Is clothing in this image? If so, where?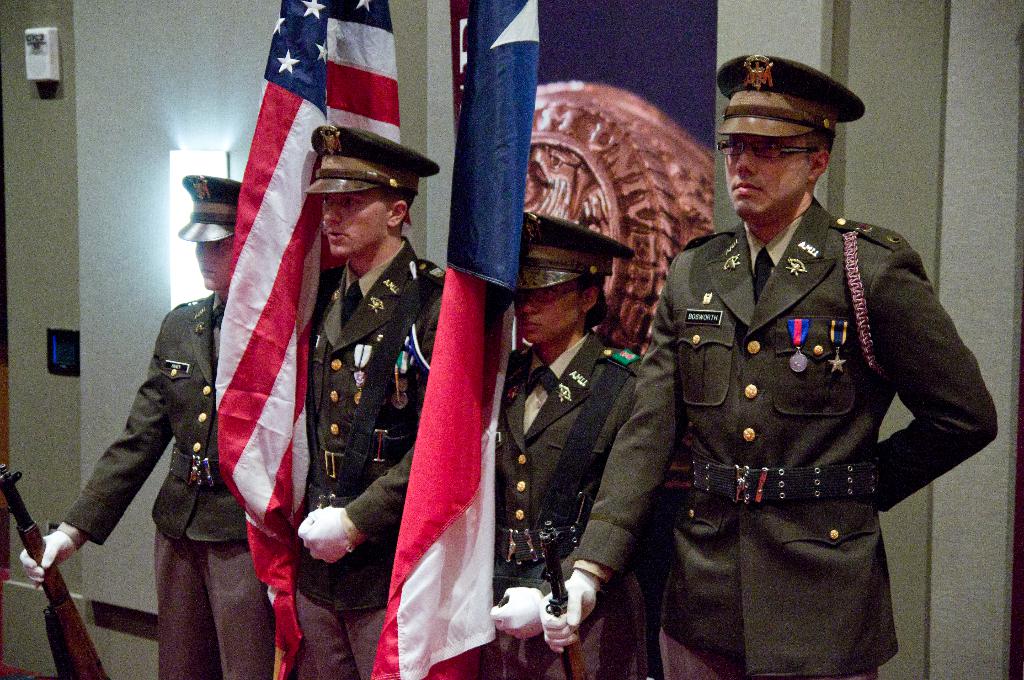
Yes, at <region>494, 320, 649, 679</region>.
